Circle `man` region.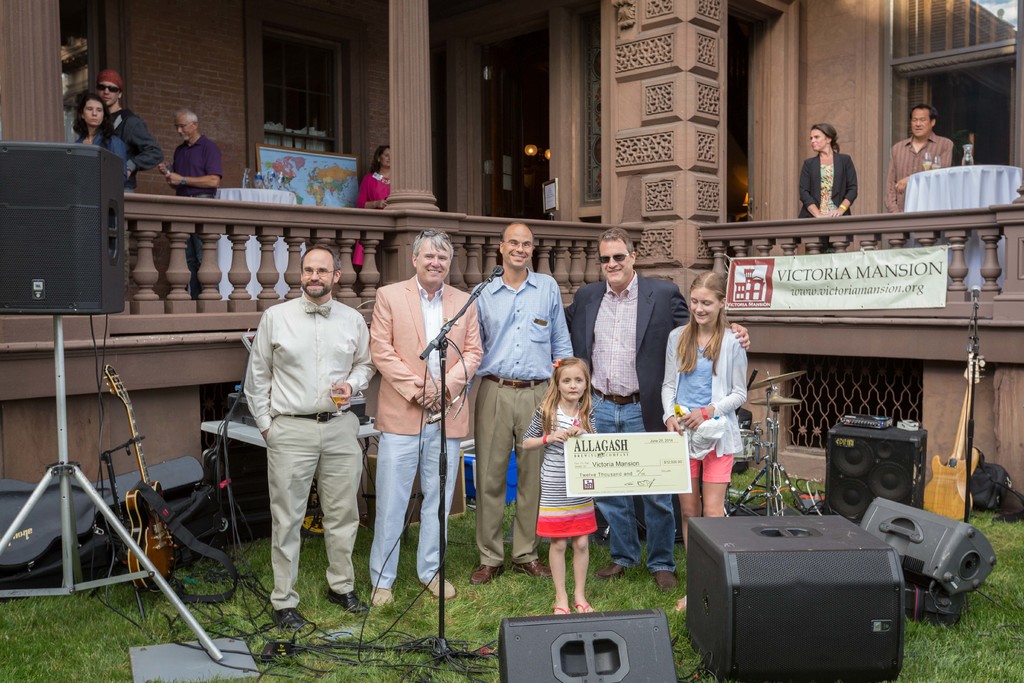
Region: (467,217,577,589).
